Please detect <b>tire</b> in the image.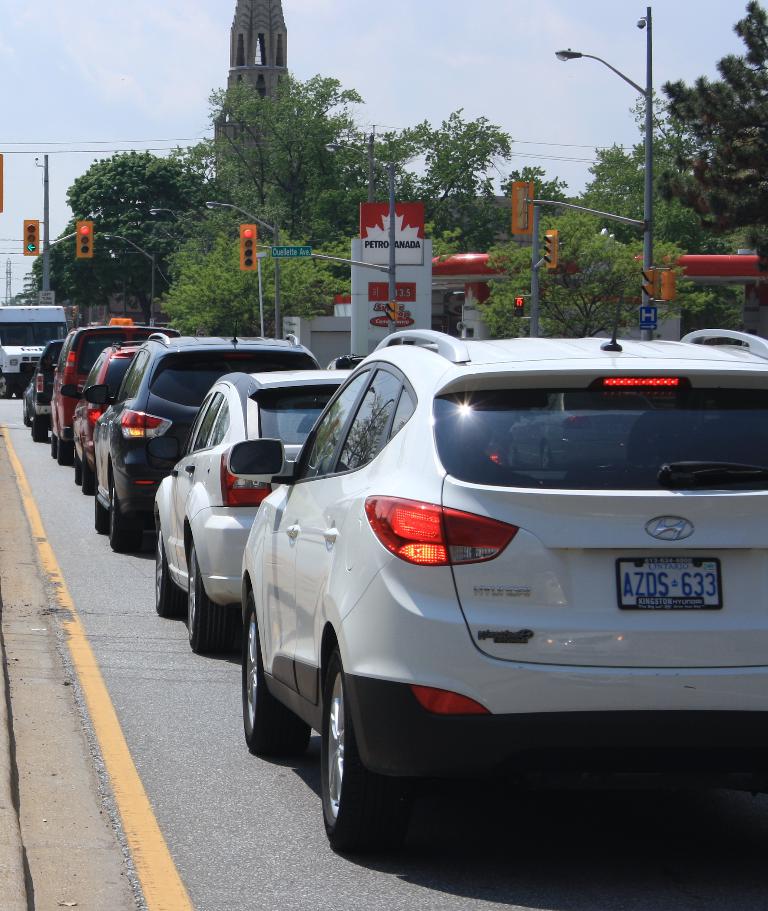
BBox(0, 373, 19, 405).
